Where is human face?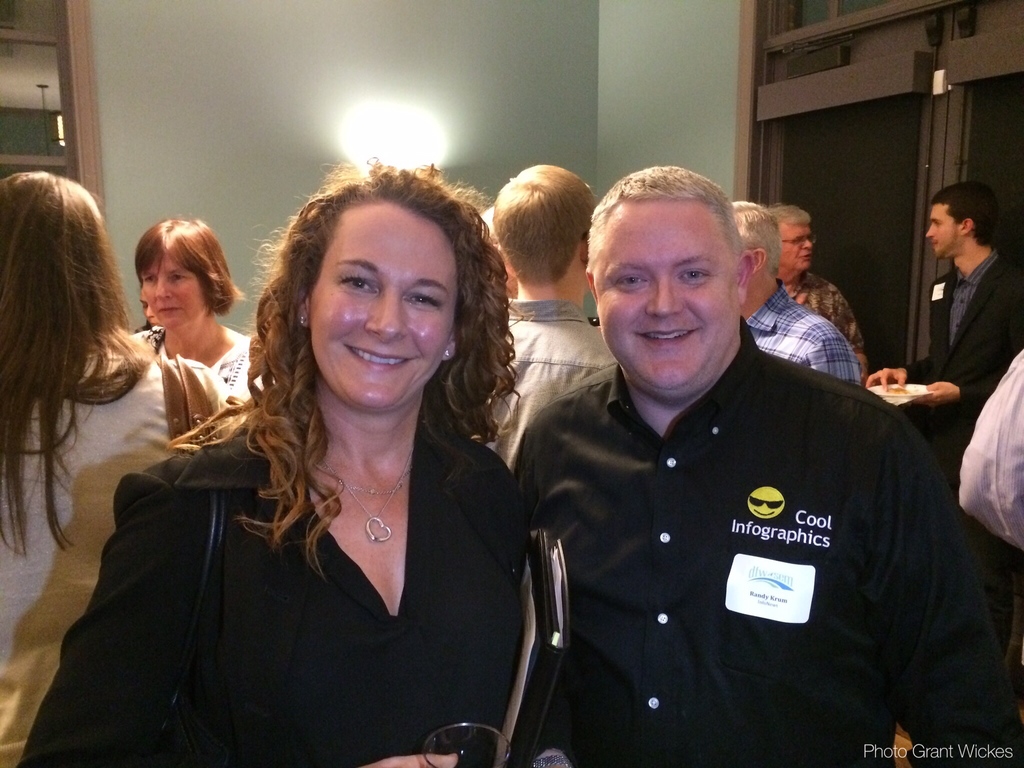
927,205,960,257.
